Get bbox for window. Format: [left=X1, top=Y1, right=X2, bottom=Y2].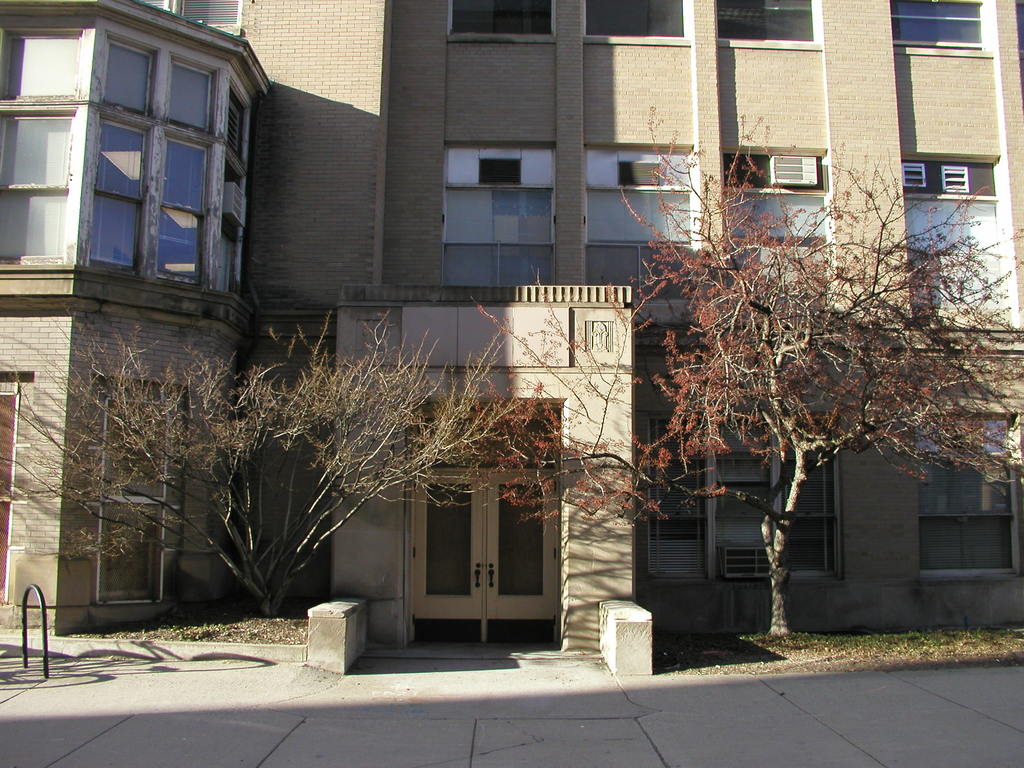
[left=211, top=227, right=236, bottom=301].
